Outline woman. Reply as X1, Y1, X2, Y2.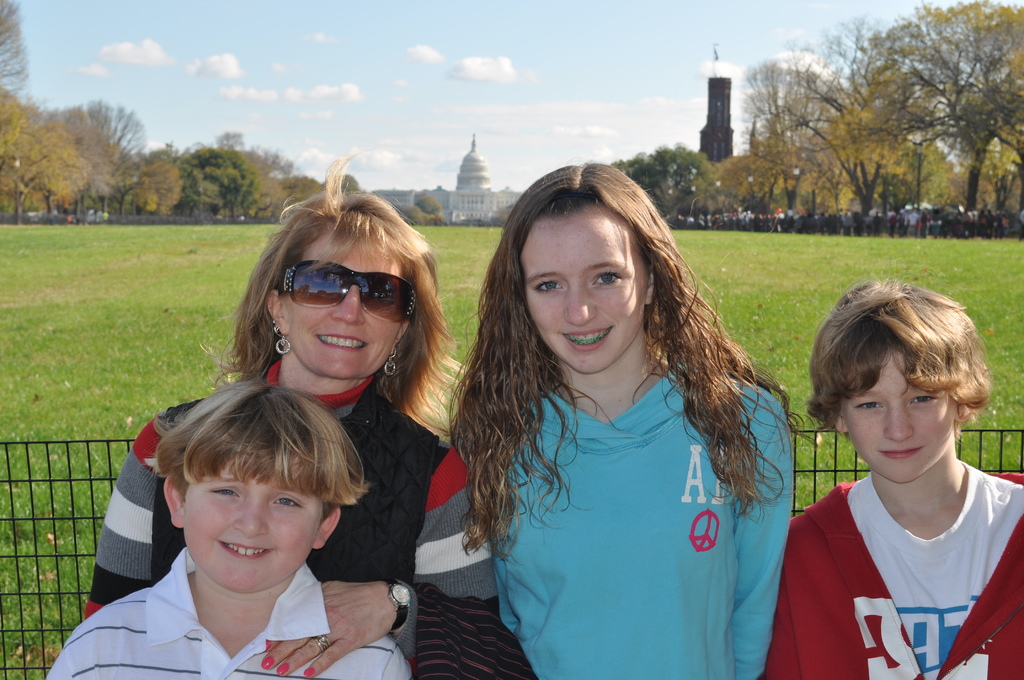
444, 159, 798, 679.
